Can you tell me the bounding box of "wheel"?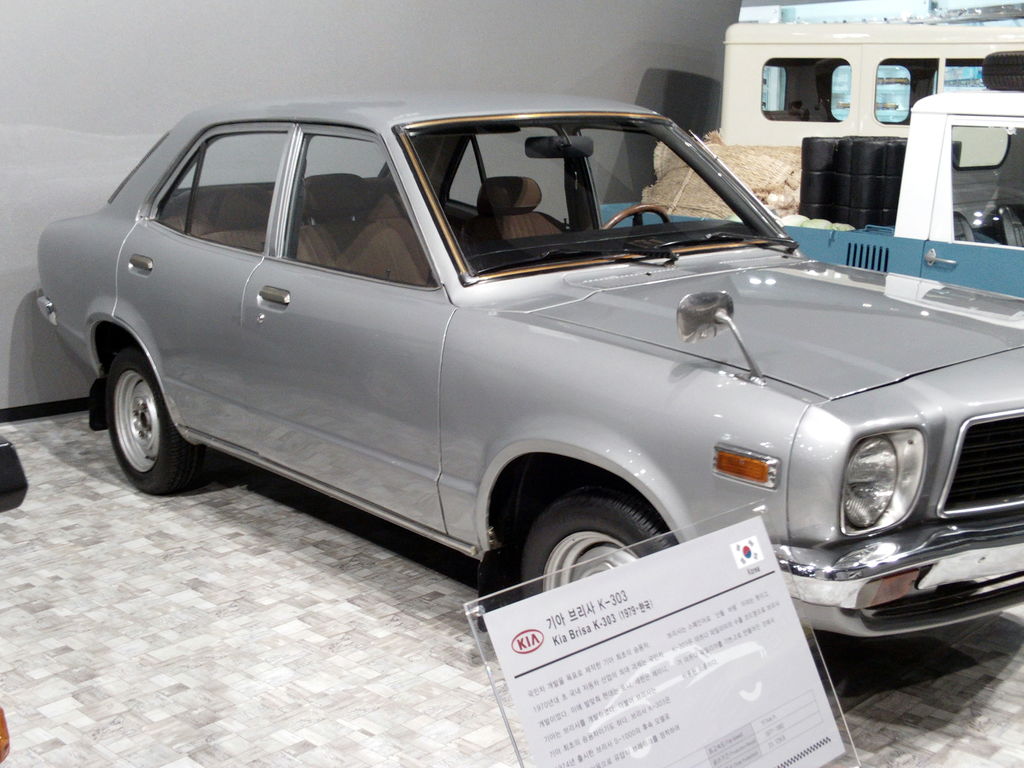
crop(92, 345, 179, 492).
